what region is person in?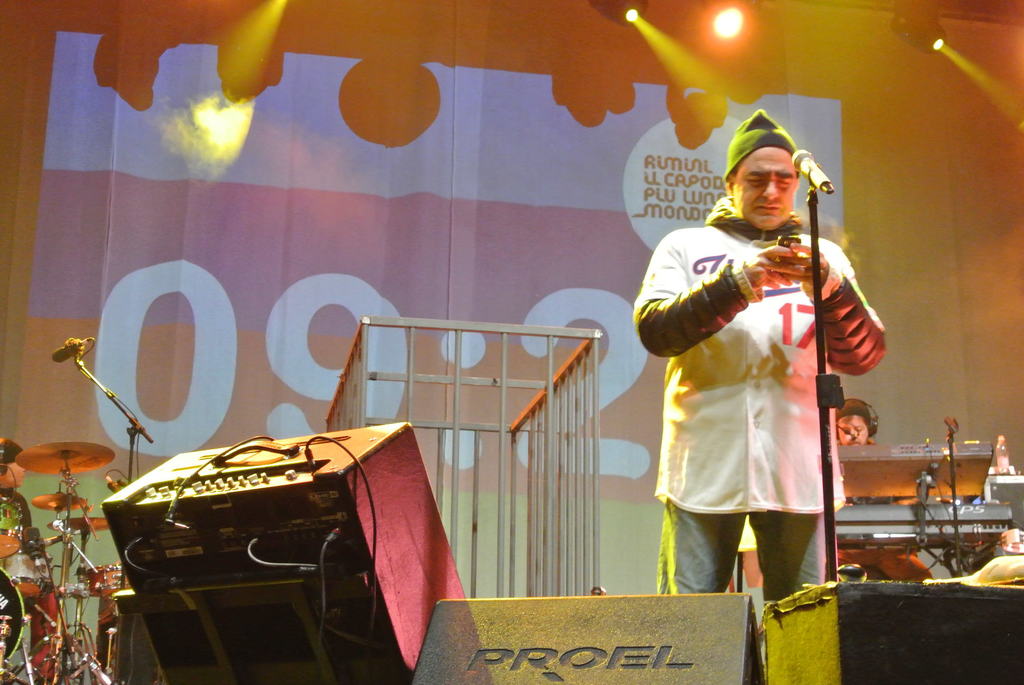
(650, 134, 876, 643).
